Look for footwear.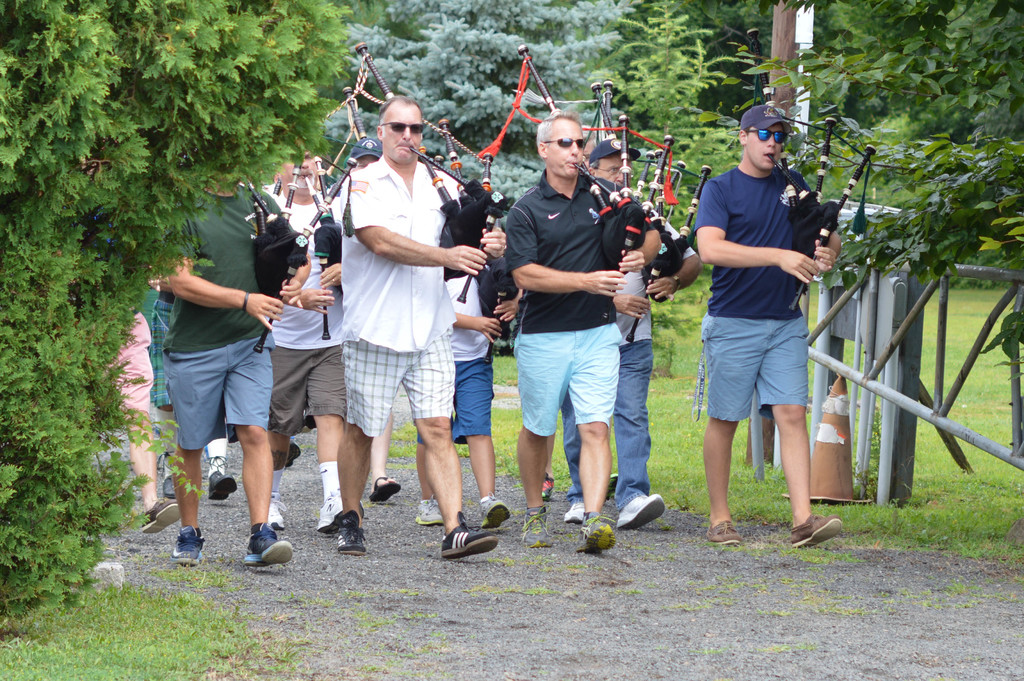
Found: 172/526/203/567.
